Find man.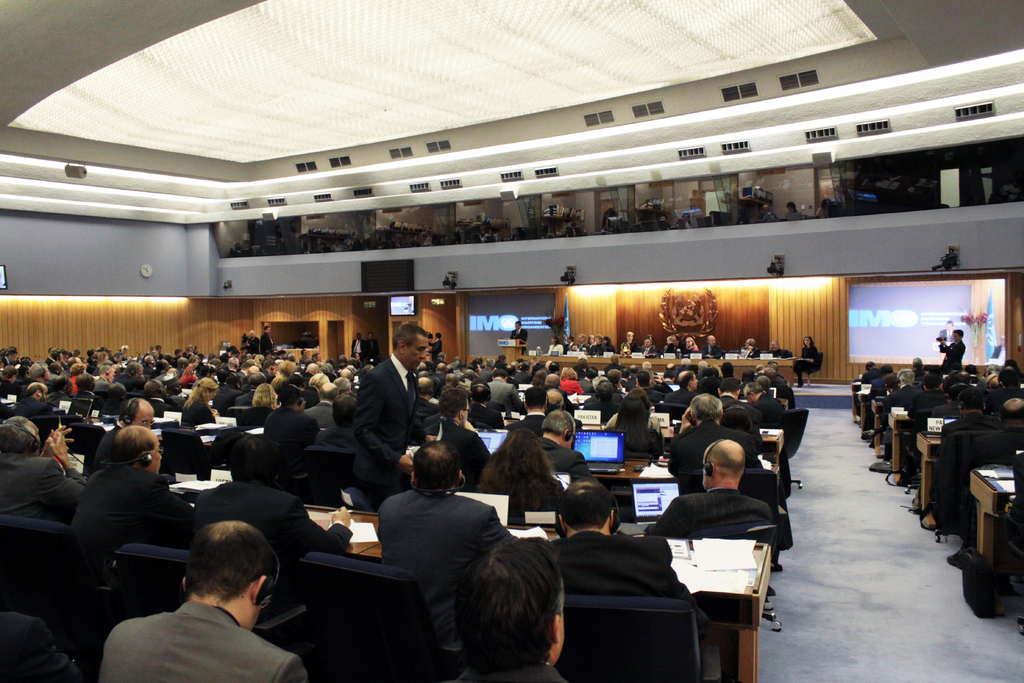
(677,213,691,228).
